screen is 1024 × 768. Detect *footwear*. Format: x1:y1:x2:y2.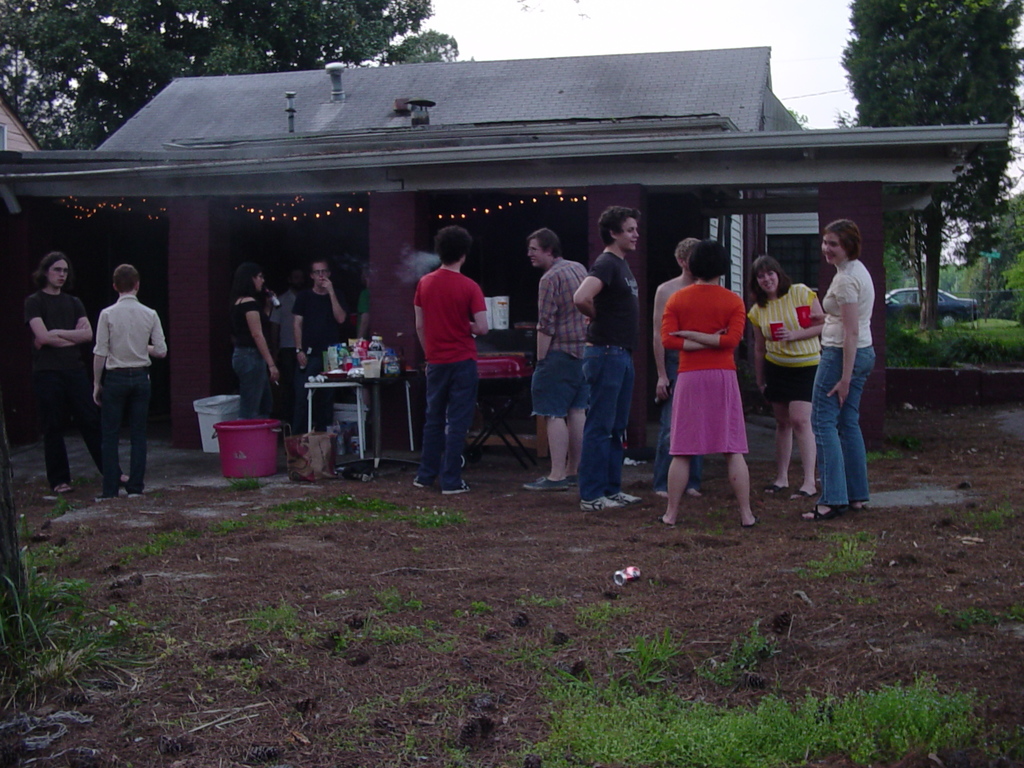
617:495:634:504.
